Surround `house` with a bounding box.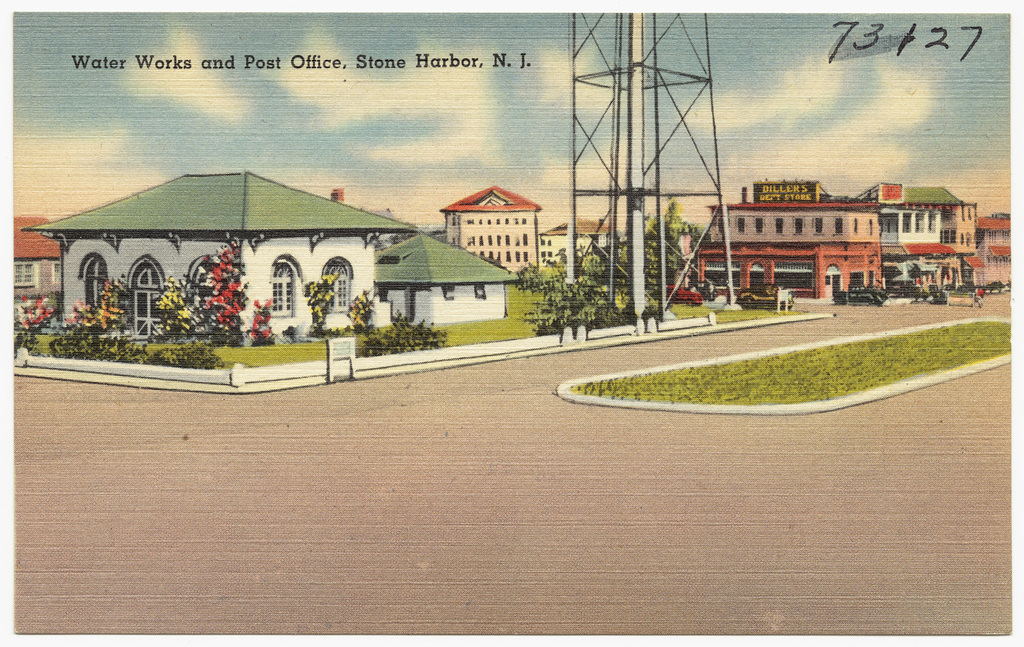
(10, 207, 63, 319).
